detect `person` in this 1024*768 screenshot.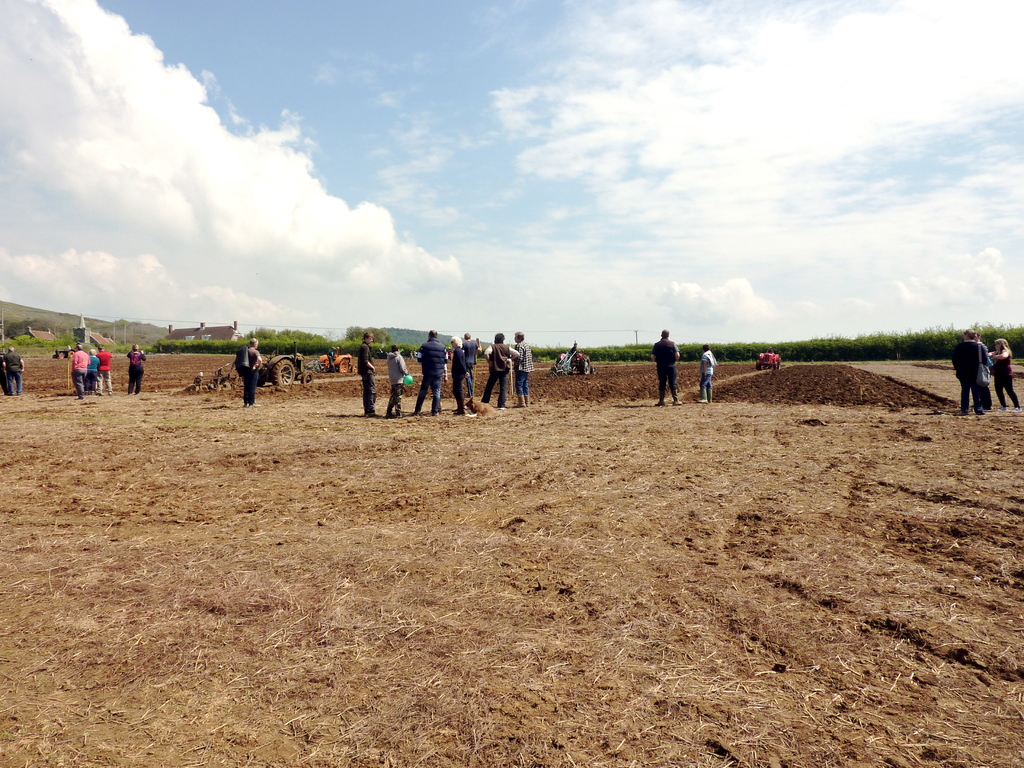
Detection: crop(230, 333, 267, 409).
